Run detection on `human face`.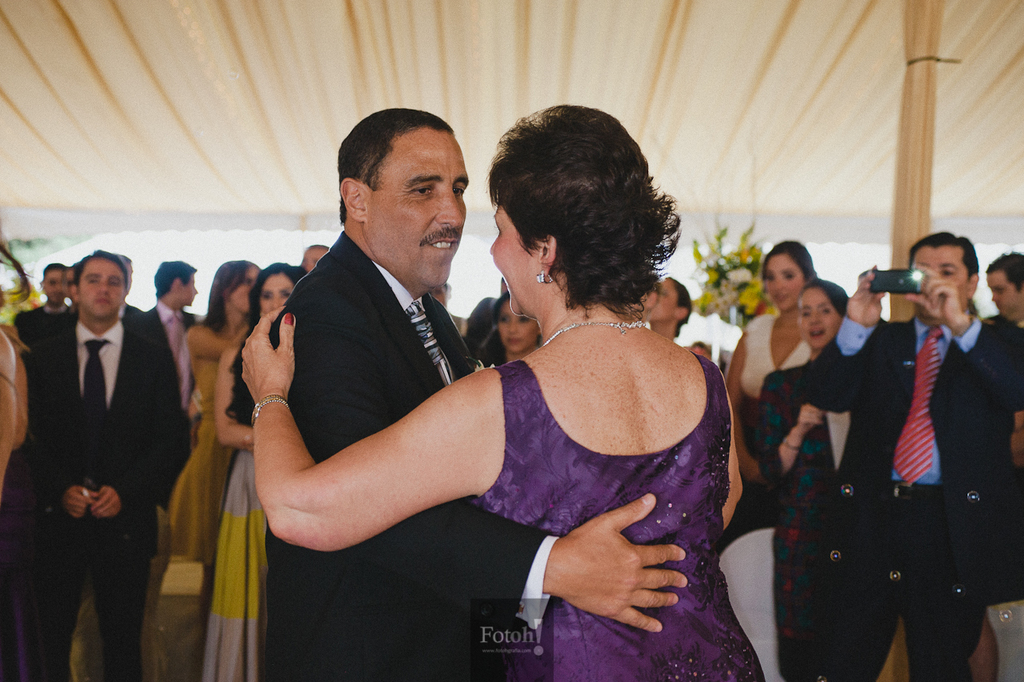
Result: <region>76, 255, 122, 320</region>.
